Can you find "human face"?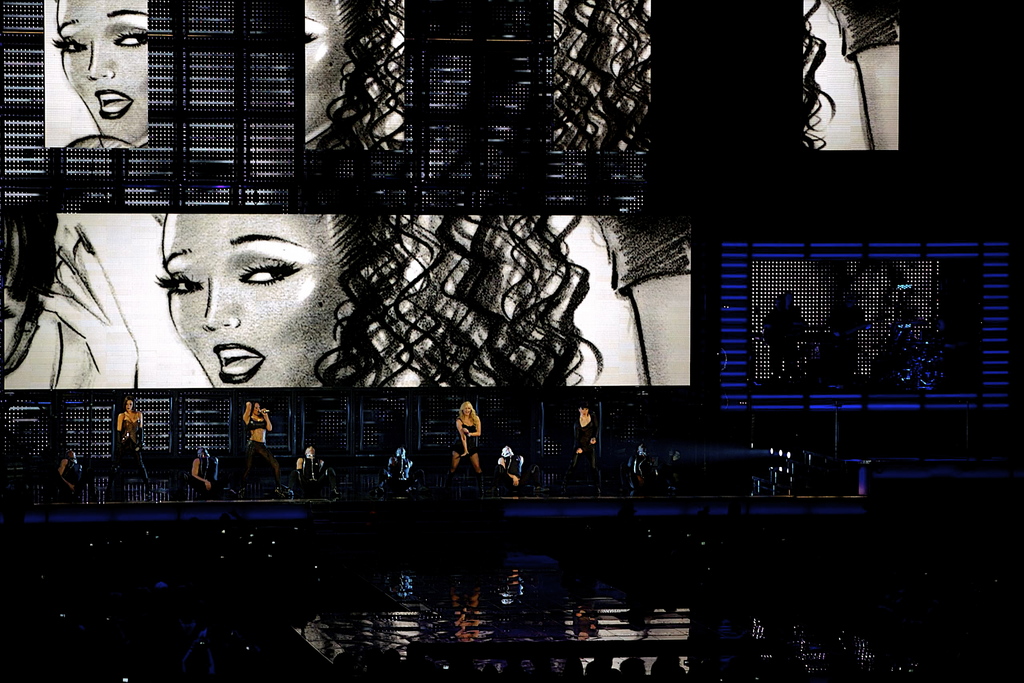
Yes, bounding box: 579,407,589,416.
